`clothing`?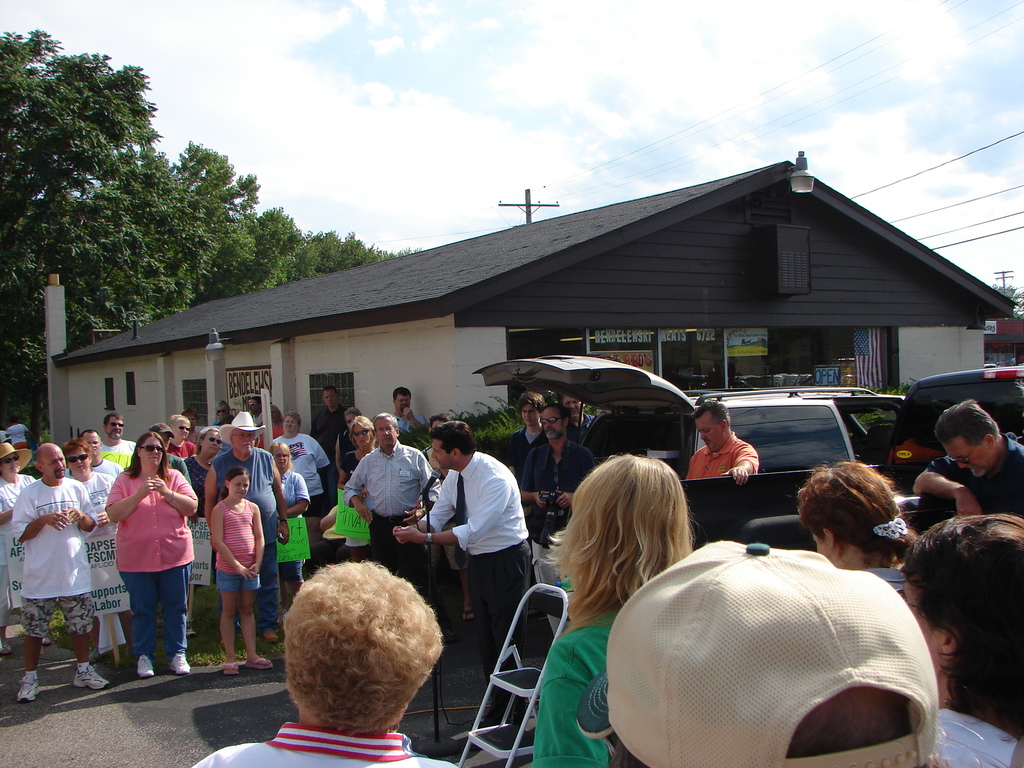
locate(215, 499, 262, 592)
